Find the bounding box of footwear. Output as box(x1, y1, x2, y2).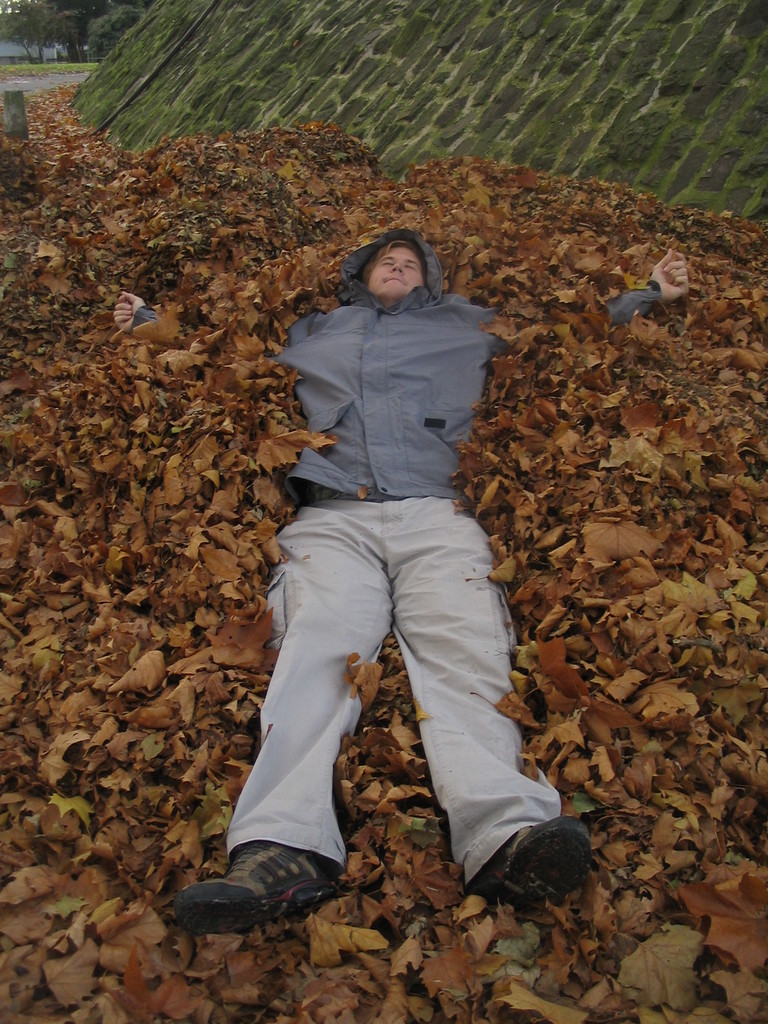
box(167, 836, 351, 948).
